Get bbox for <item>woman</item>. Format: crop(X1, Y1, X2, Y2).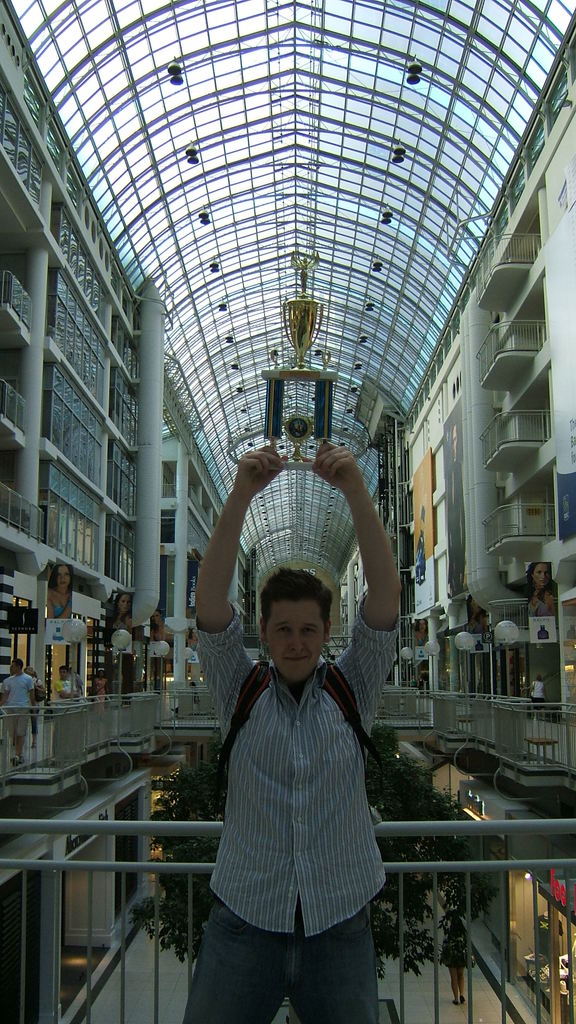
crop(415, 620, 434, 646).
